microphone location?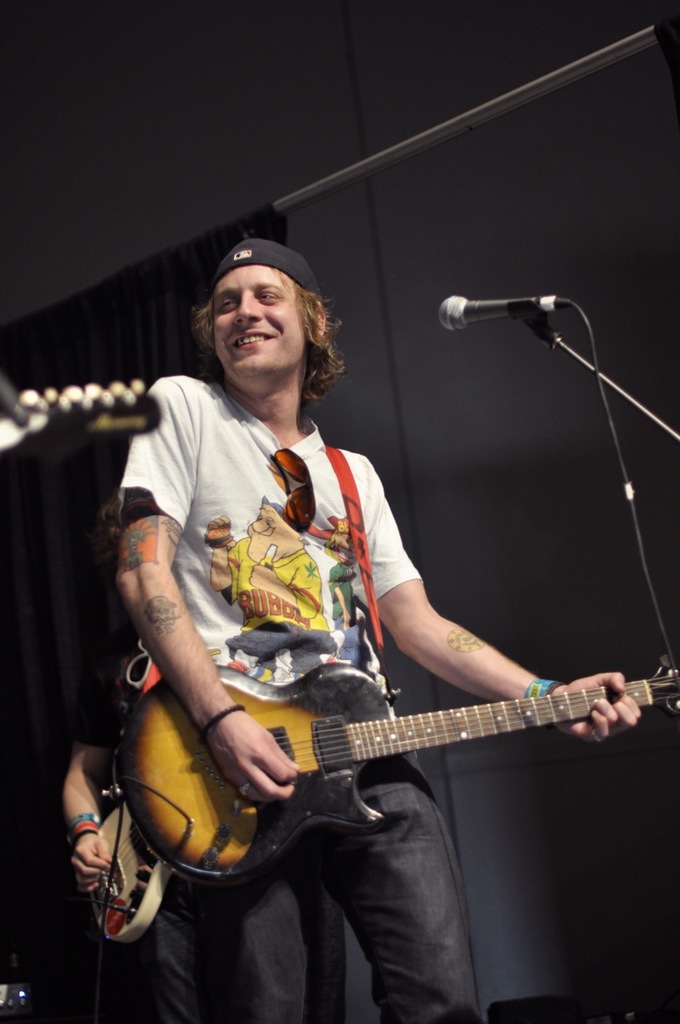
x1=432, y1=294, x2=571, y2=332
